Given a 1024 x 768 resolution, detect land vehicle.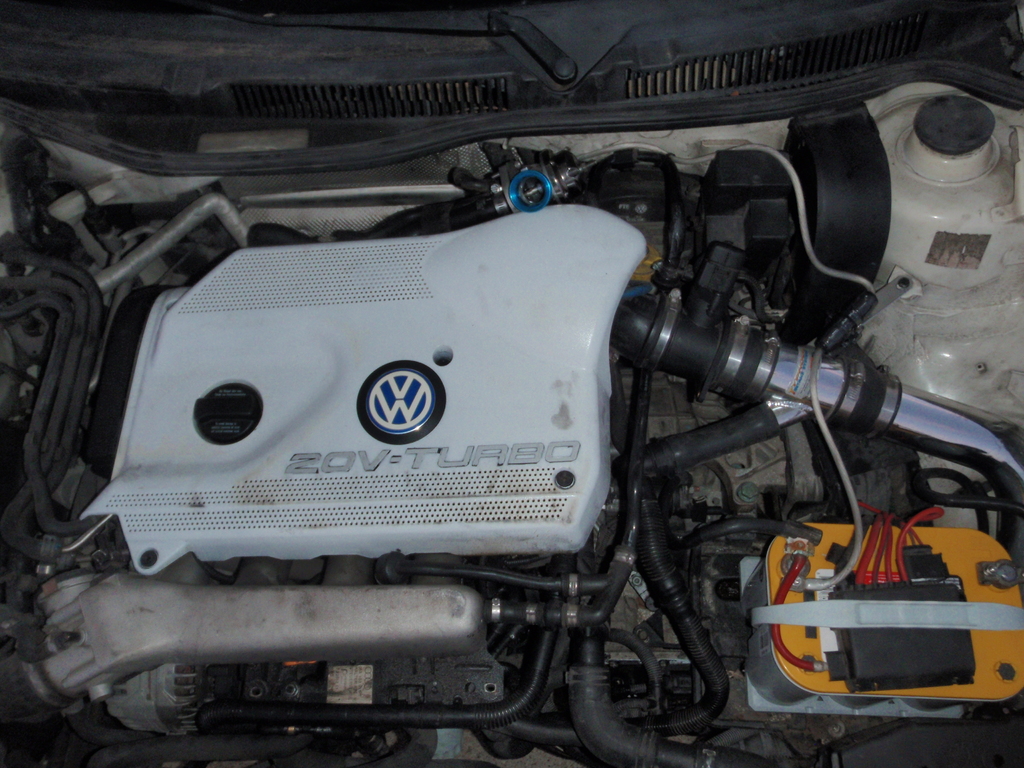
(42,111,1011,767).
